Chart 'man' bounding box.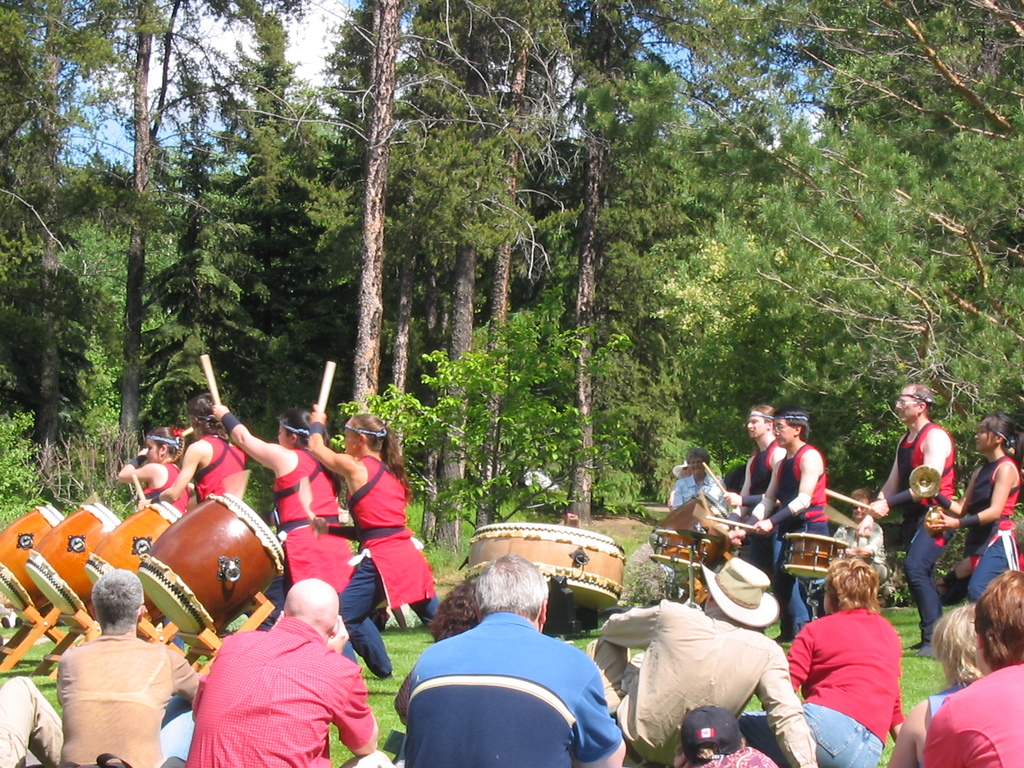
Charted: [737,407,826,648].
